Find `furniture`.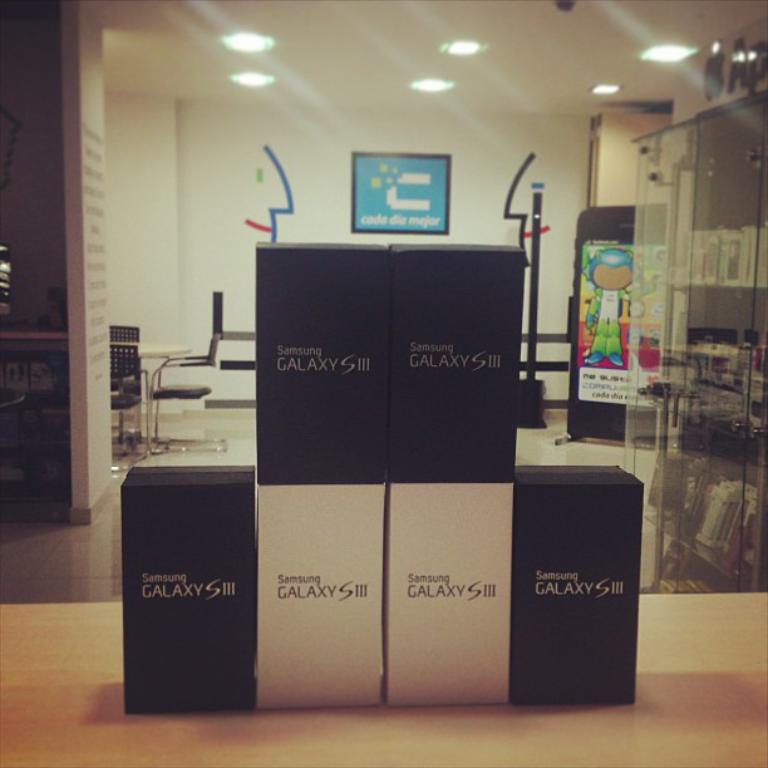
(x1=0, y1=320, x2=65, y2=341).
